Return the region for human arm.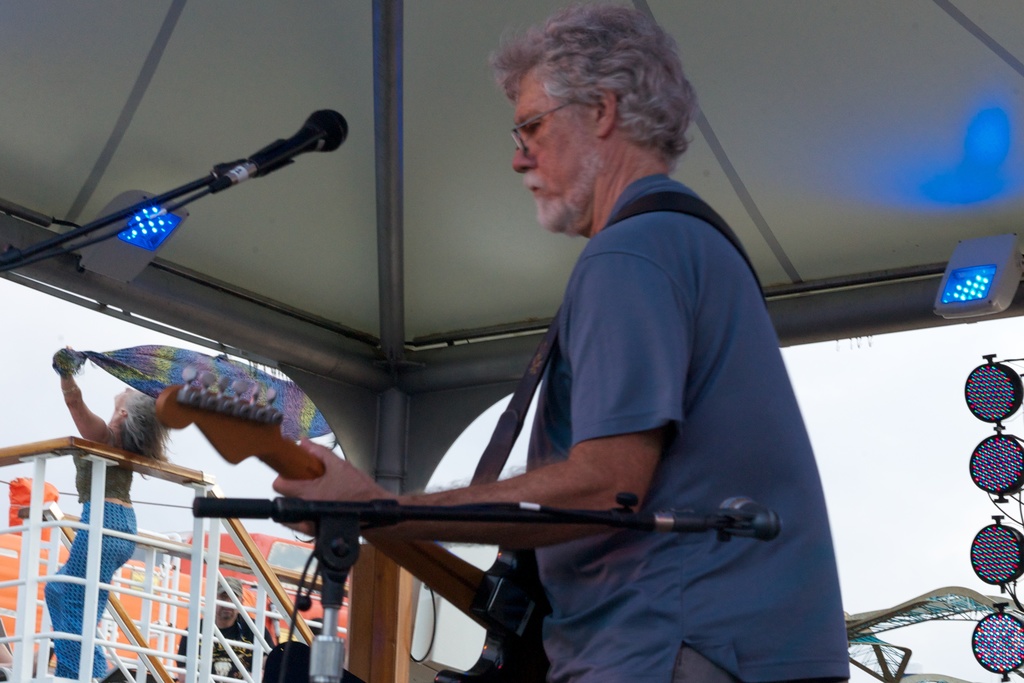
region(271, 254, 681, 548).
